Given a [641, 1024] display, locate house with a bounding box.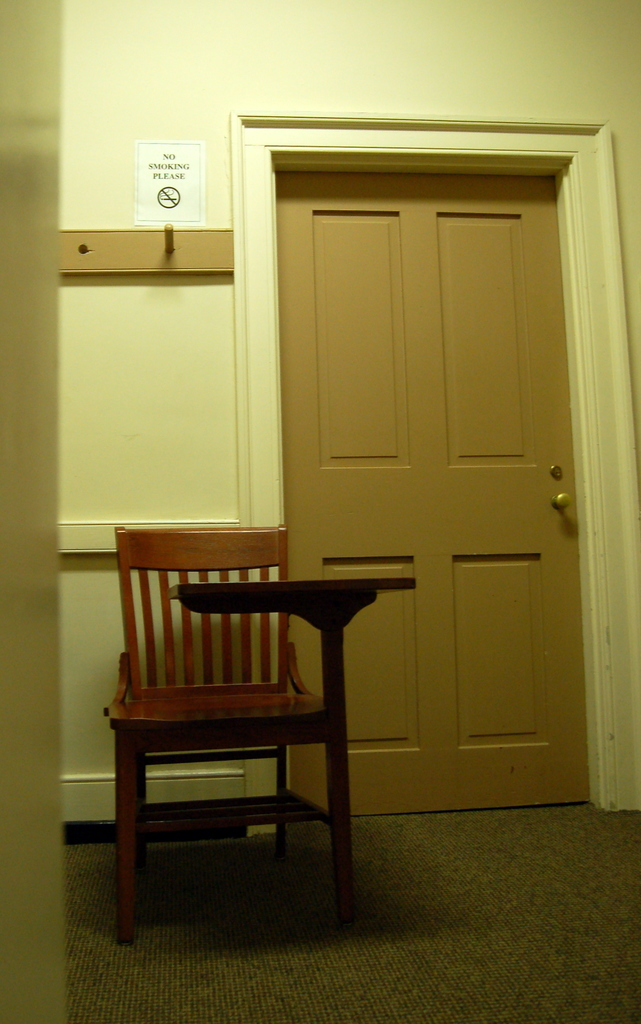
Located: {"left": 0, "top": 0, "right": 640, "bottom": 1023}.
